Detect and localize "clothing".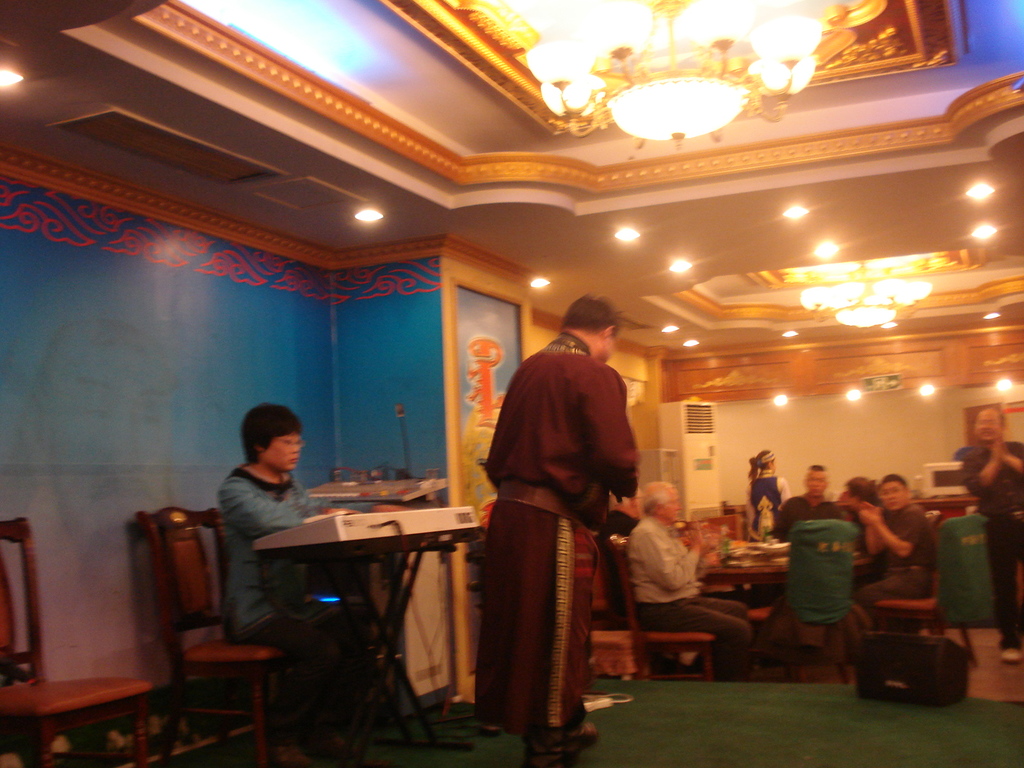
Localized at bbox(626, 508, 756, 694).
